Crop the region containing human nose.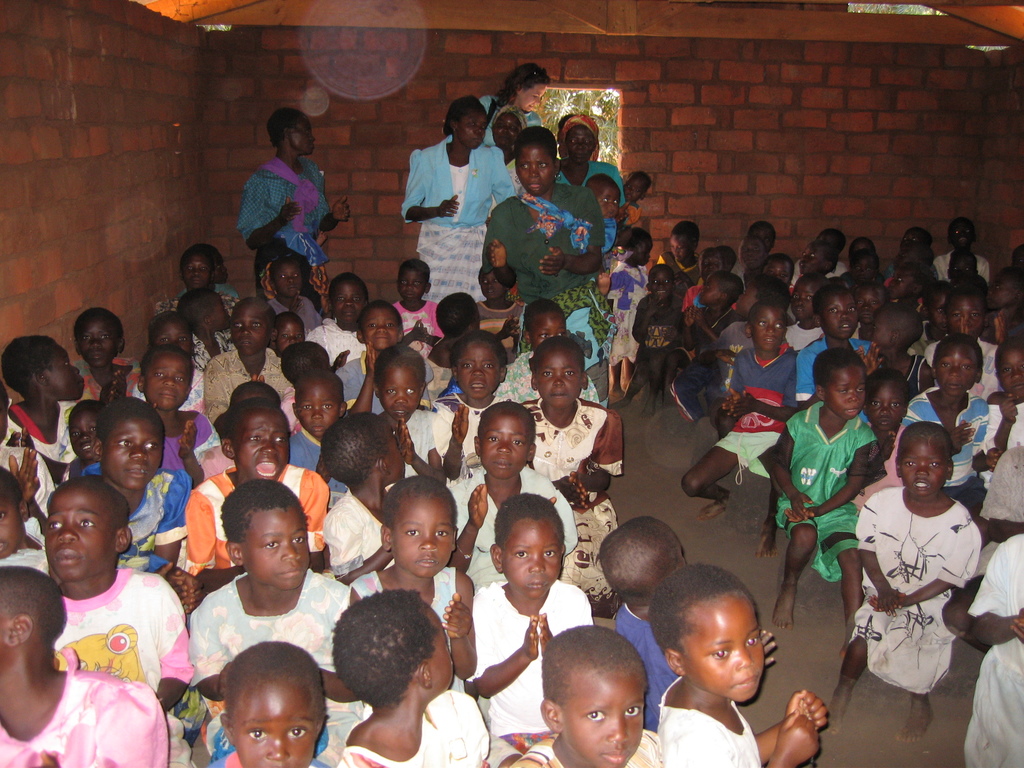
Crop region: (81, 434, 93, 445).
